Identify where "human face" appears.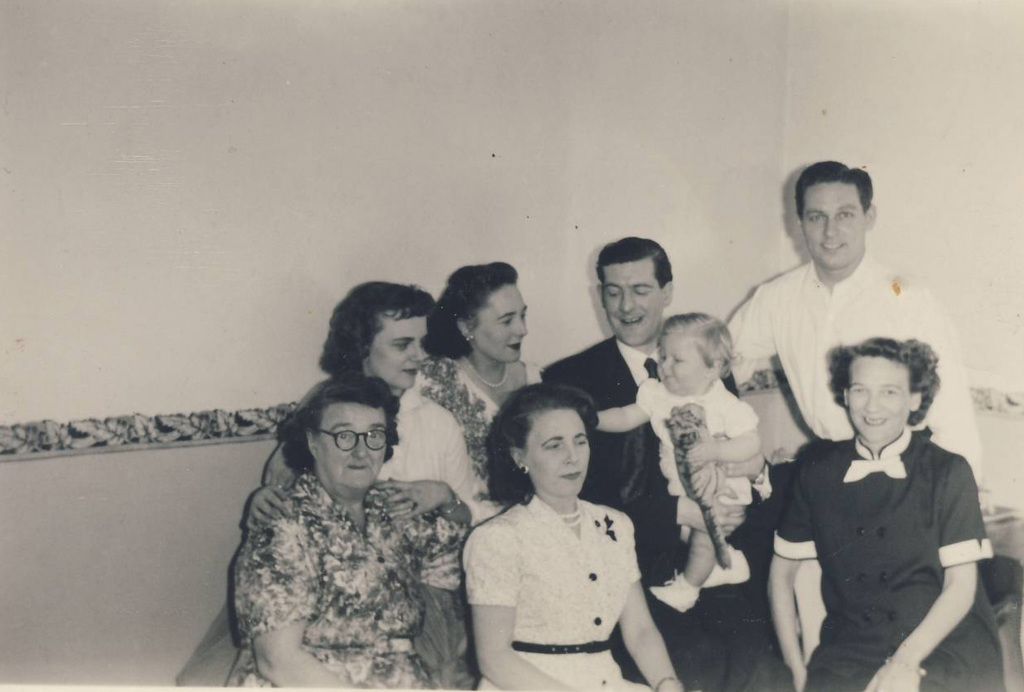
Appears at bbox=(517, 408, 591, 497).
